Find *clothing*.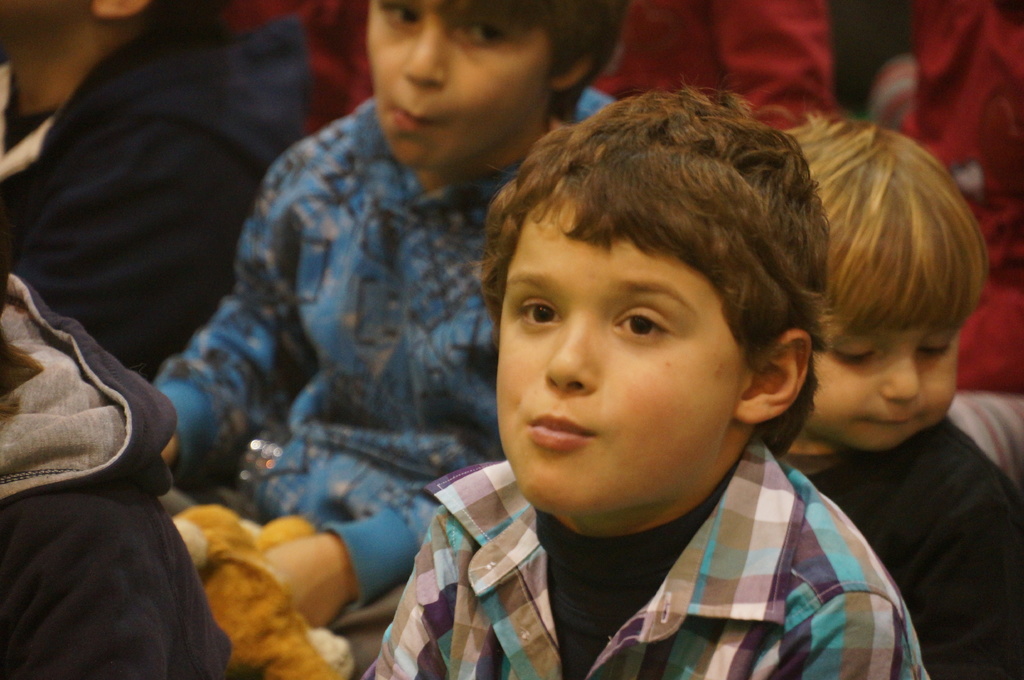
{"left": 224, "top": 0, "right": 829, "bottom": 147}.
